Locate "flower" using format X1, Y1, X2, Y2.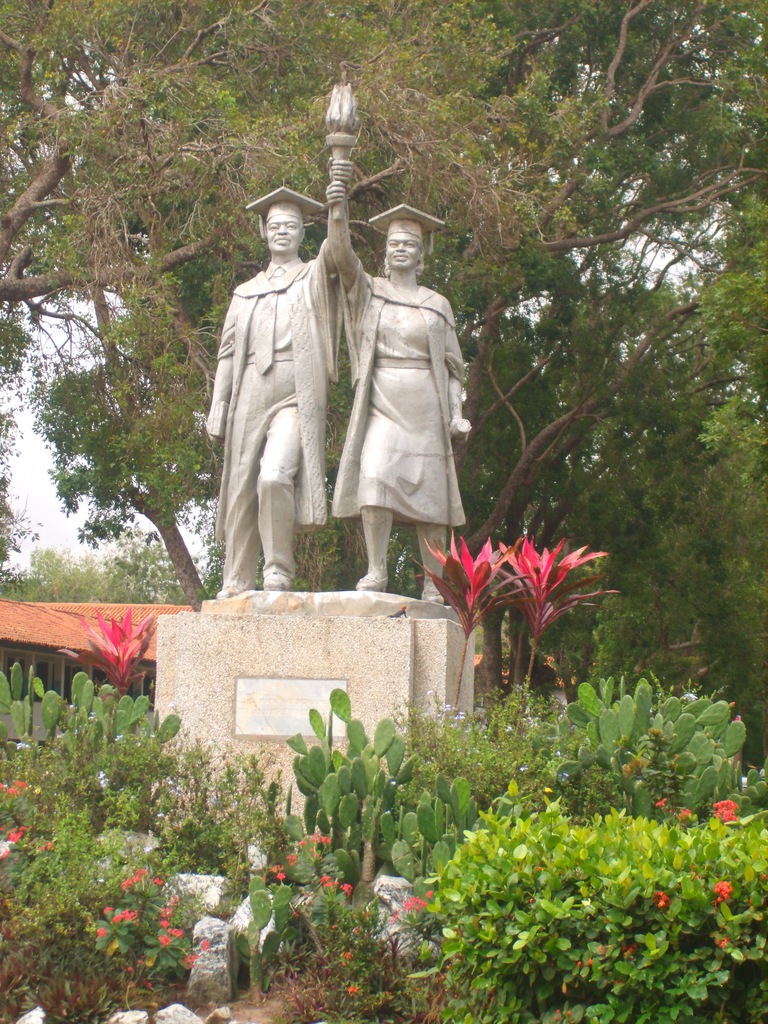
708, 797, 739, 822.
